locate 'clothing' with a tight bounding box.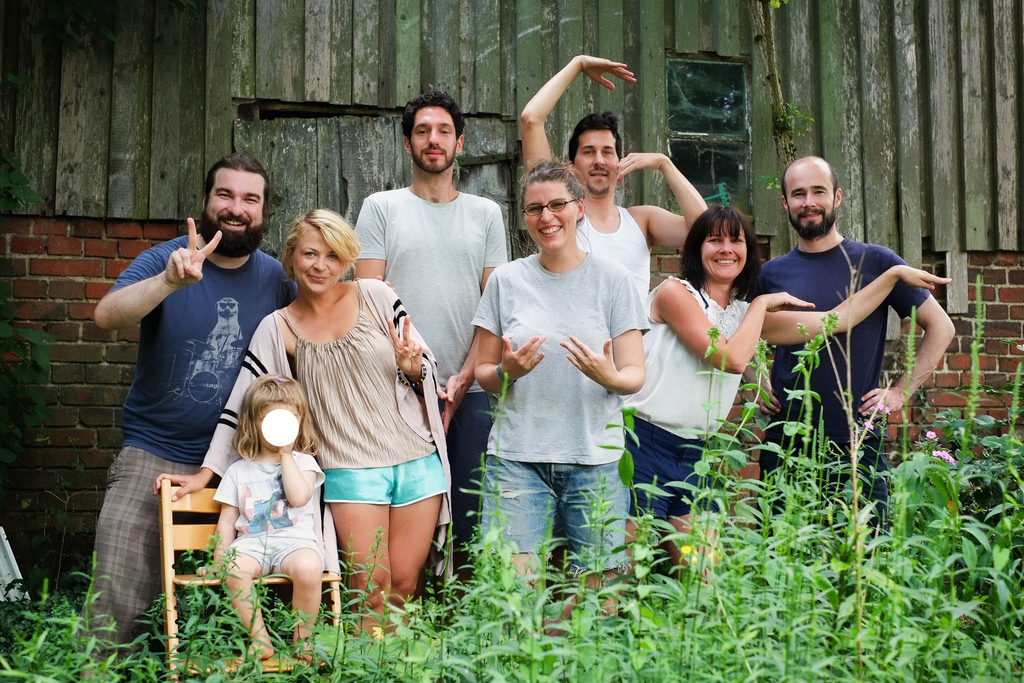
box=[627, 274, 763, 434].
